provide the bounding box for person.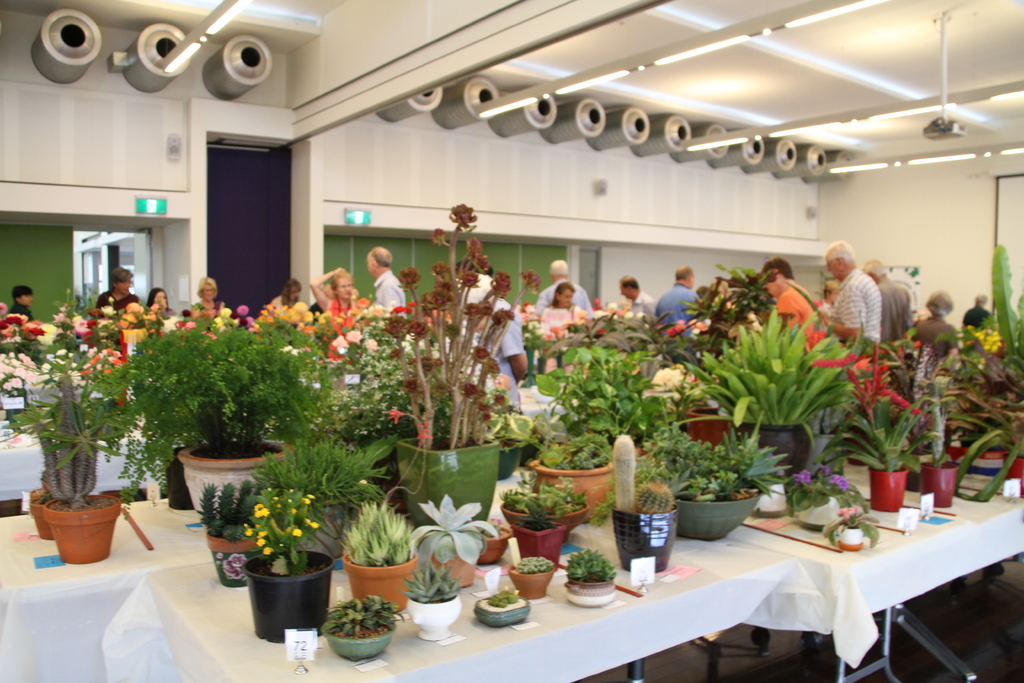
Rect(662, 260, 699, 345).
